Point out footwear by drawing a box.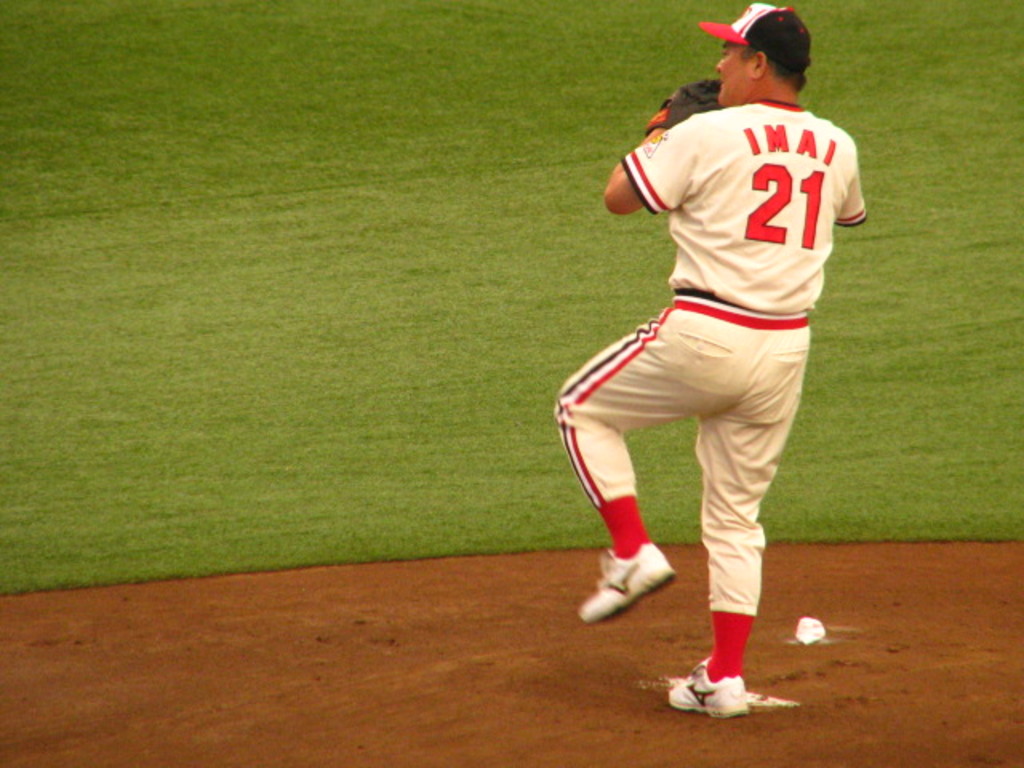
(x1=579, y1=542, x2=674, y2=624).
